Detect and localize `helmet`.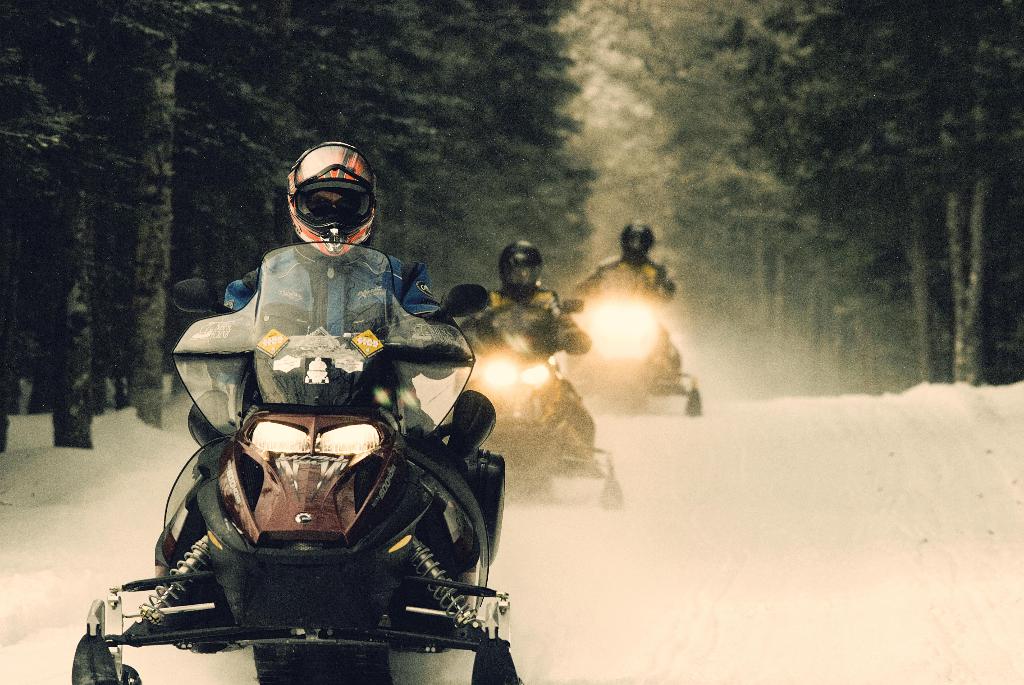
Localized at x1=281, y1=139, x2=383, y2=264.
